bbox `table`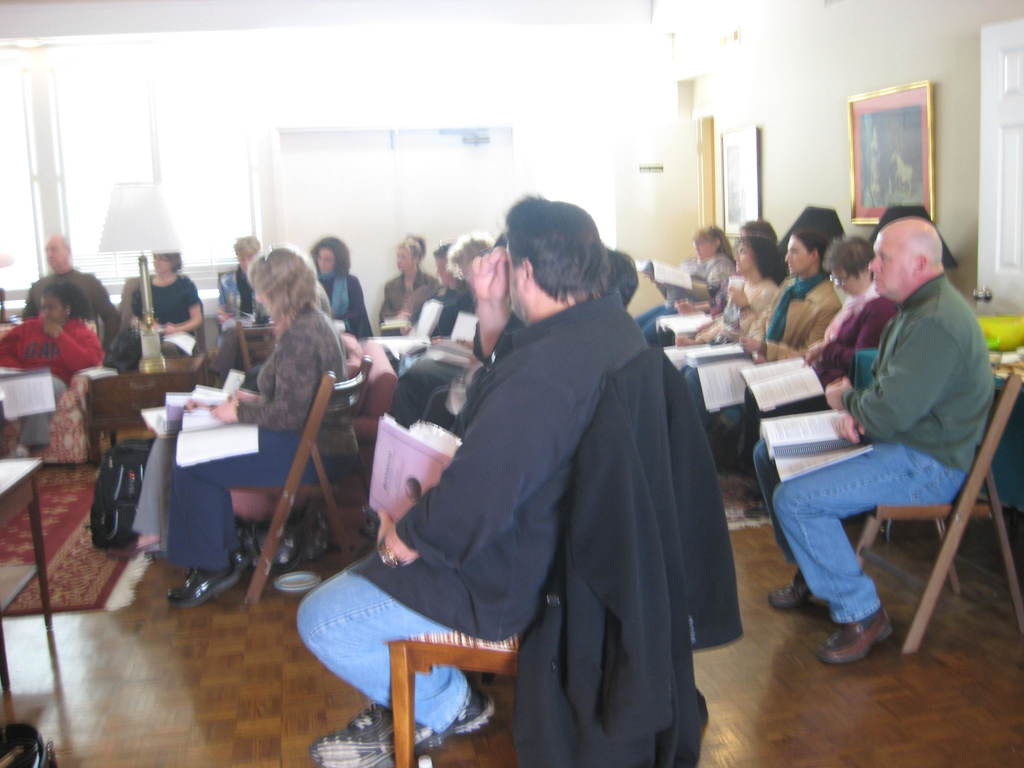
bbox=(0, 452, 53, 623)
